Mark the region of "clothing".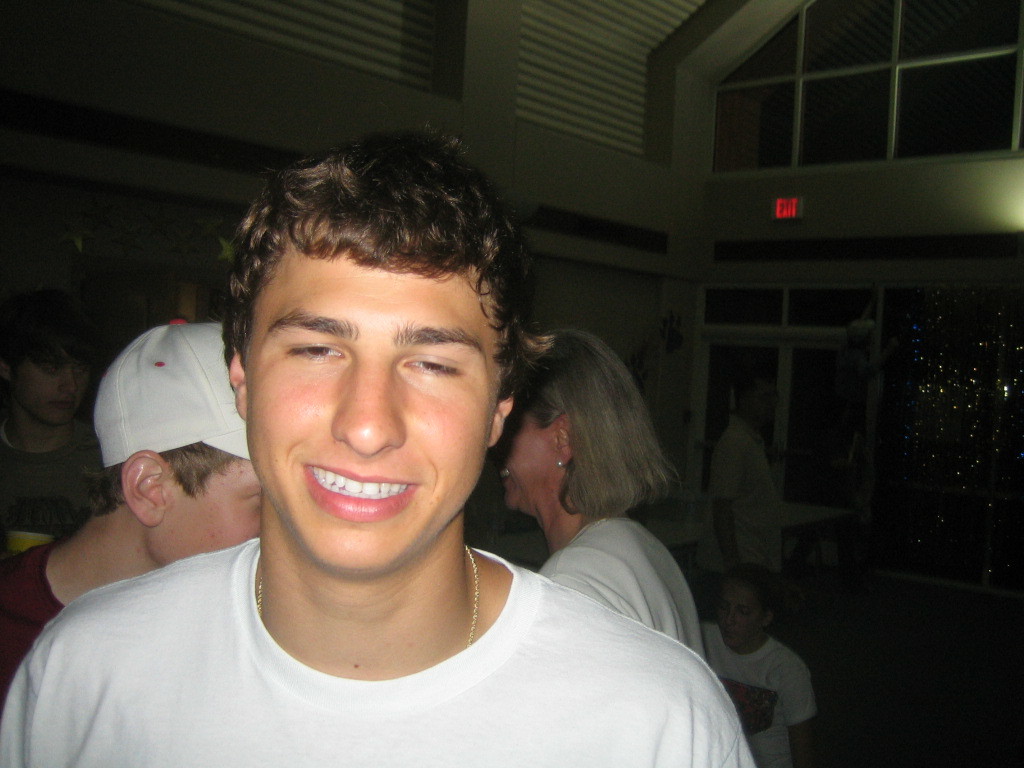
Region: [x1=539, y1=523, x2=710, y2=668].
